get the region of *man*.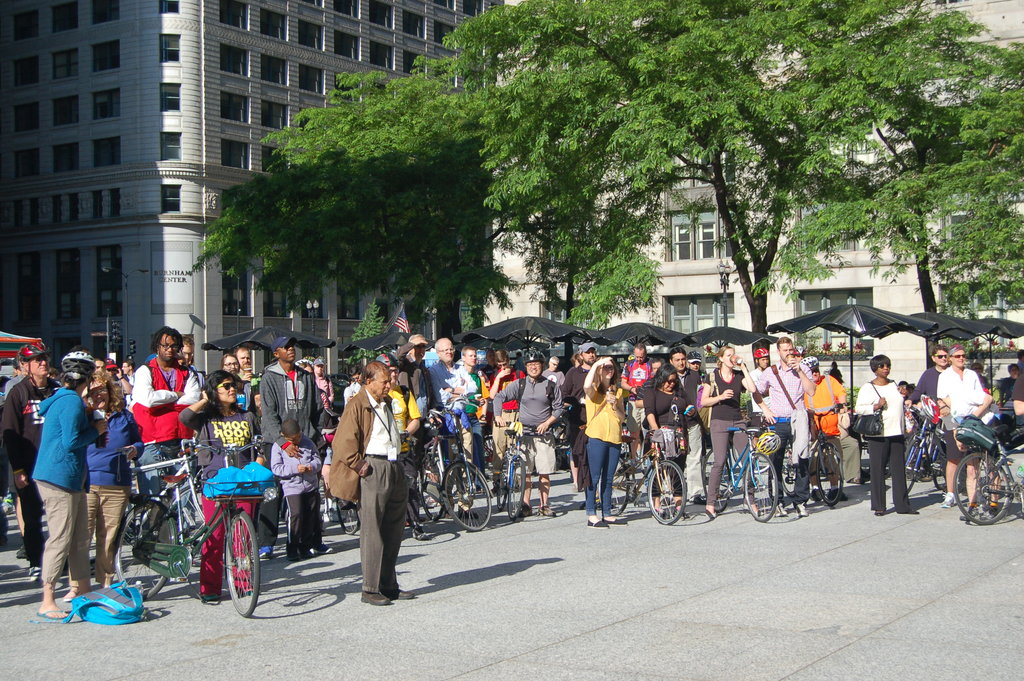
(259,341,324,564).
